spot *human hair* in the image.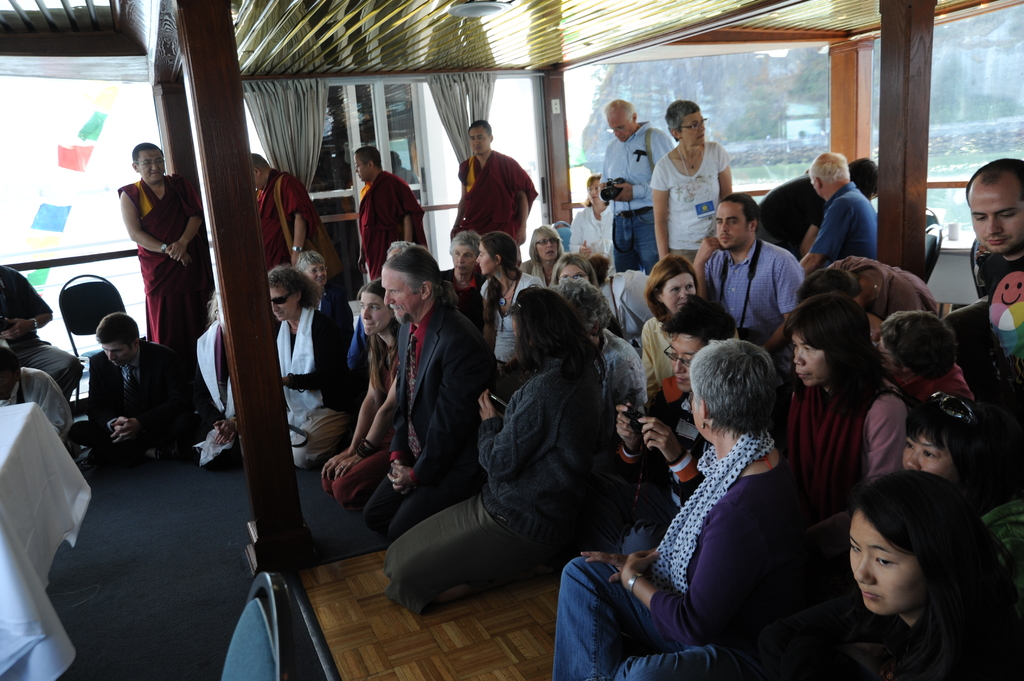
*human hair* found at rect(251, 152, 271, 167).
